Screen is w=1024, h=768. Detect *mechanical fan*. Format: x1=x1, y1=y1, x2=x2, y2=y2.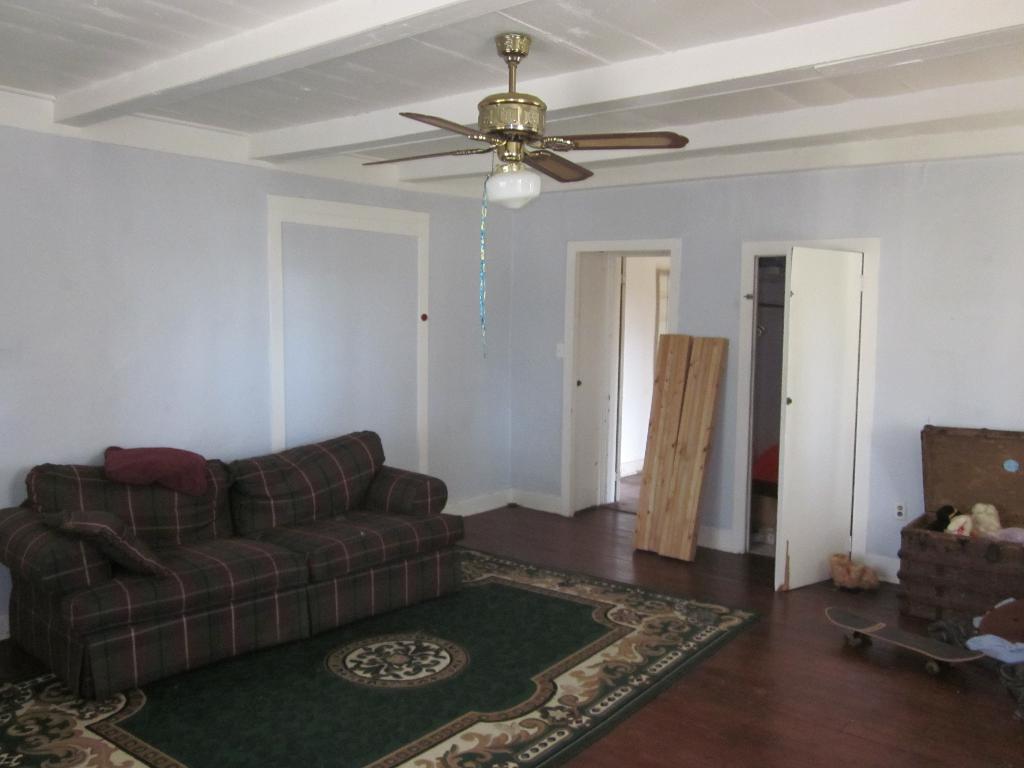
x1=366, y1=31, x2=689, y2=208.
